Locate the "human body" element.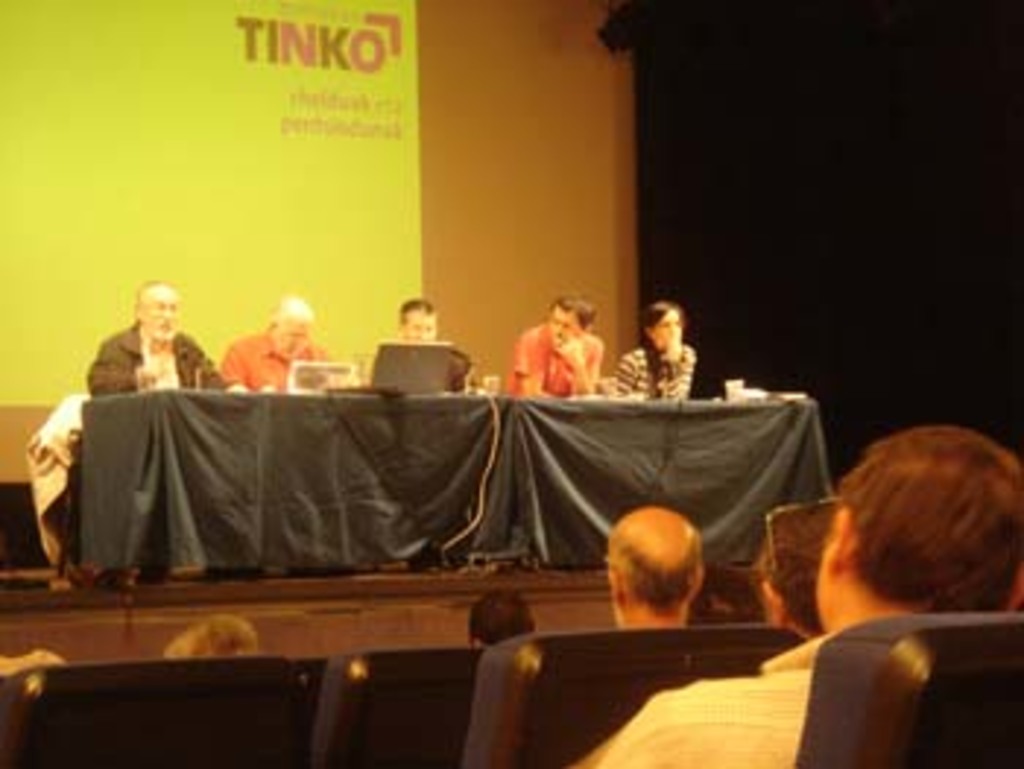
Element bbox: {"left": 222, "top": 307, "right": 348, "bottom": 389}.
